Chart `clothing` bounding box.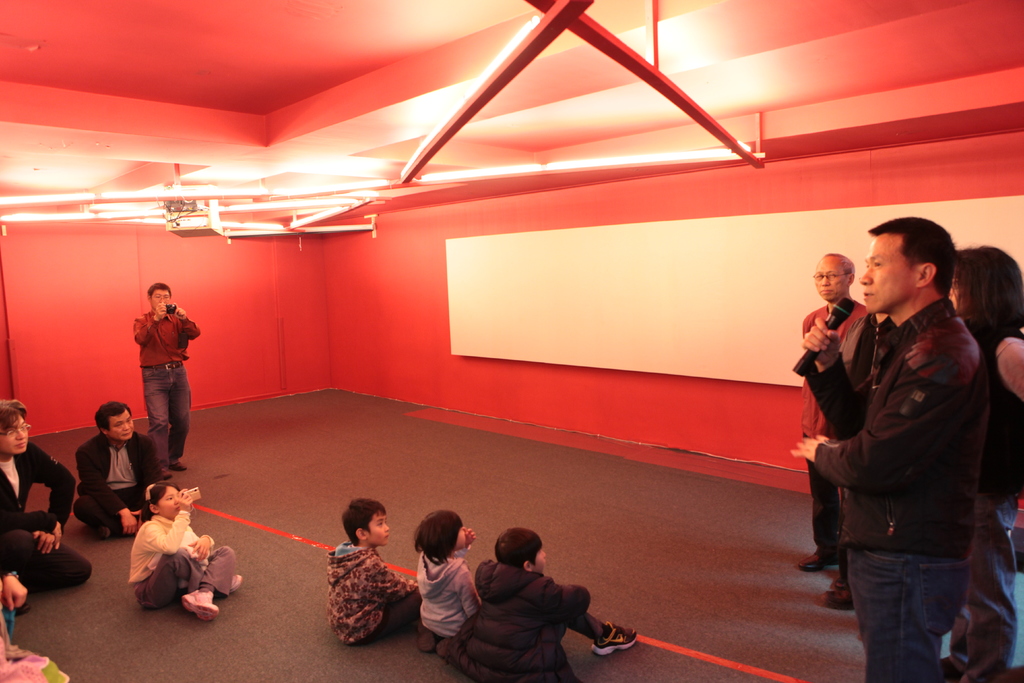
Charted: BBox(945, 315, 1023, 677).
